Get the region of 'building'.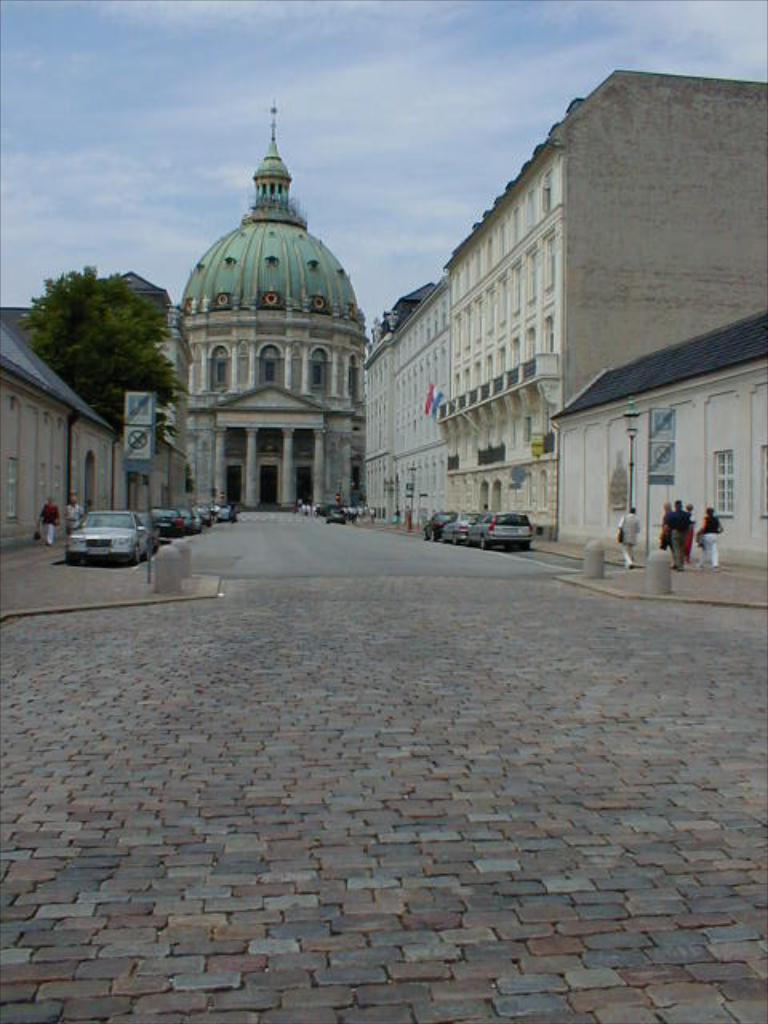
[x1=437, y1=70, x2=766, y2=539].
